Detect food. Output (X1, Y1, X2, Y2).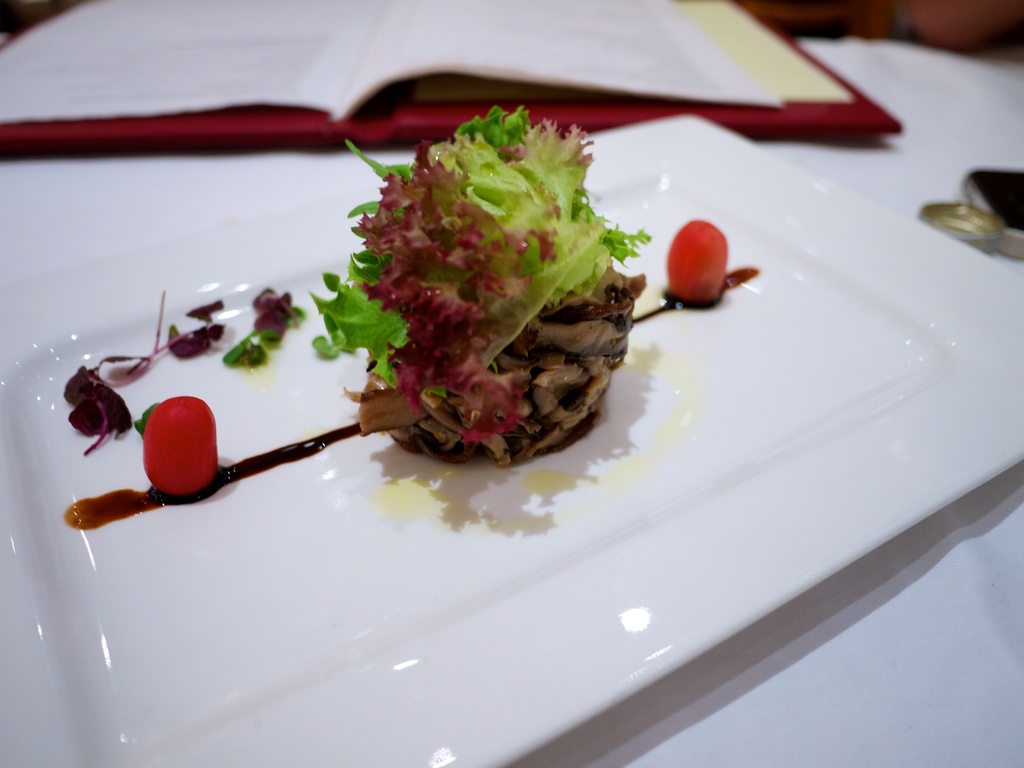
(65, 287, 319, 522).
